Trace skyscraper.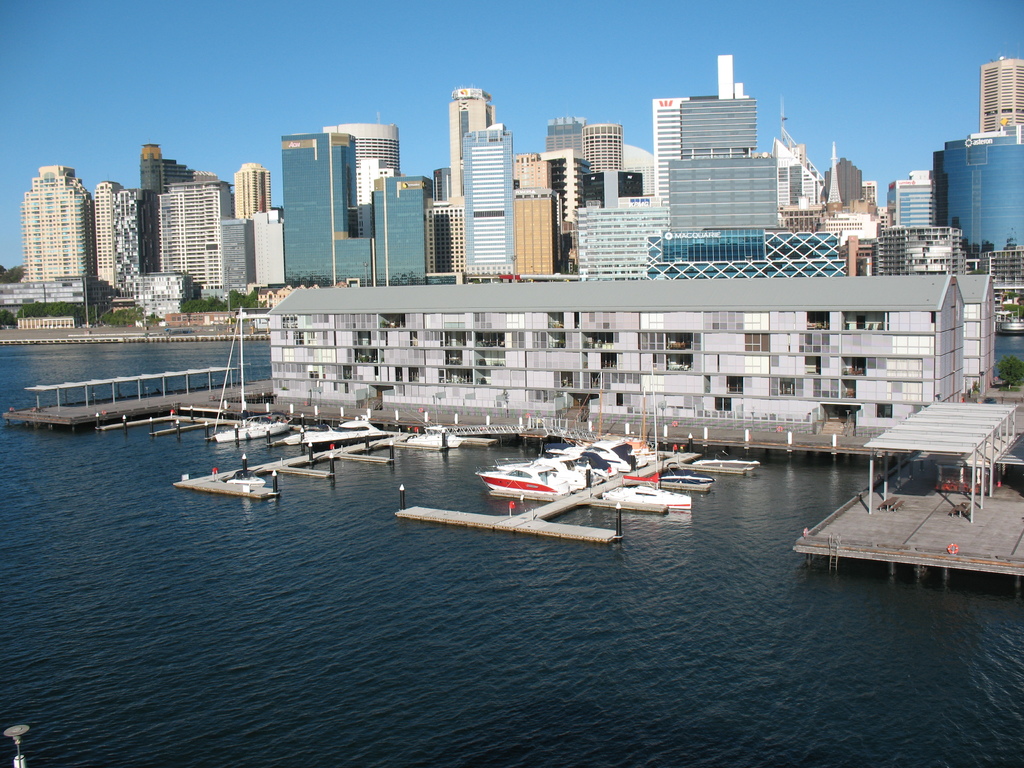
Traced to 11,150,129,317.
